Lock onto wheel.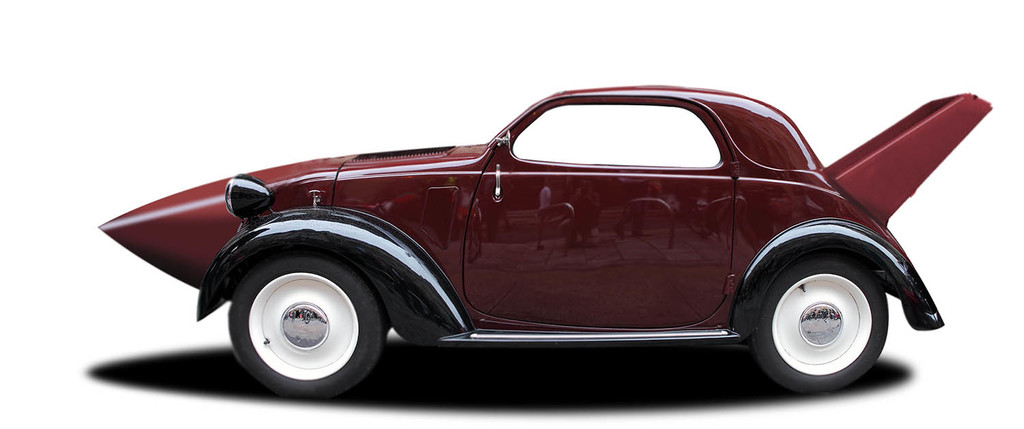
Locked: locate(227, 255, 383, 401).
